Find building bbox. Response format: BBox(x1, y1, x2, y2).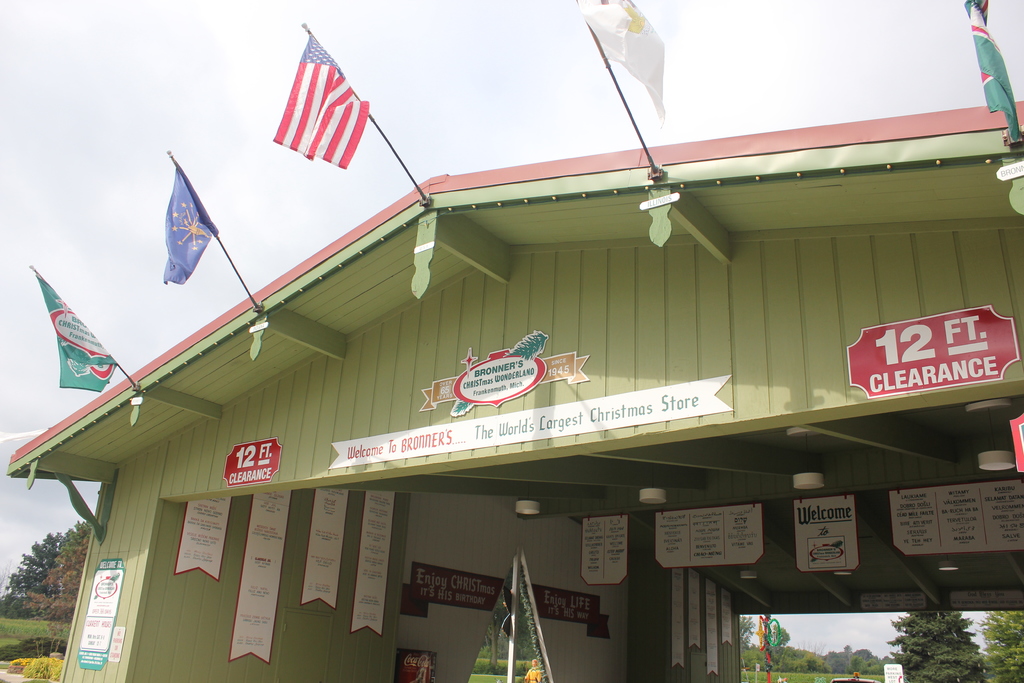
BBox(13, 103, 1020, 682).
